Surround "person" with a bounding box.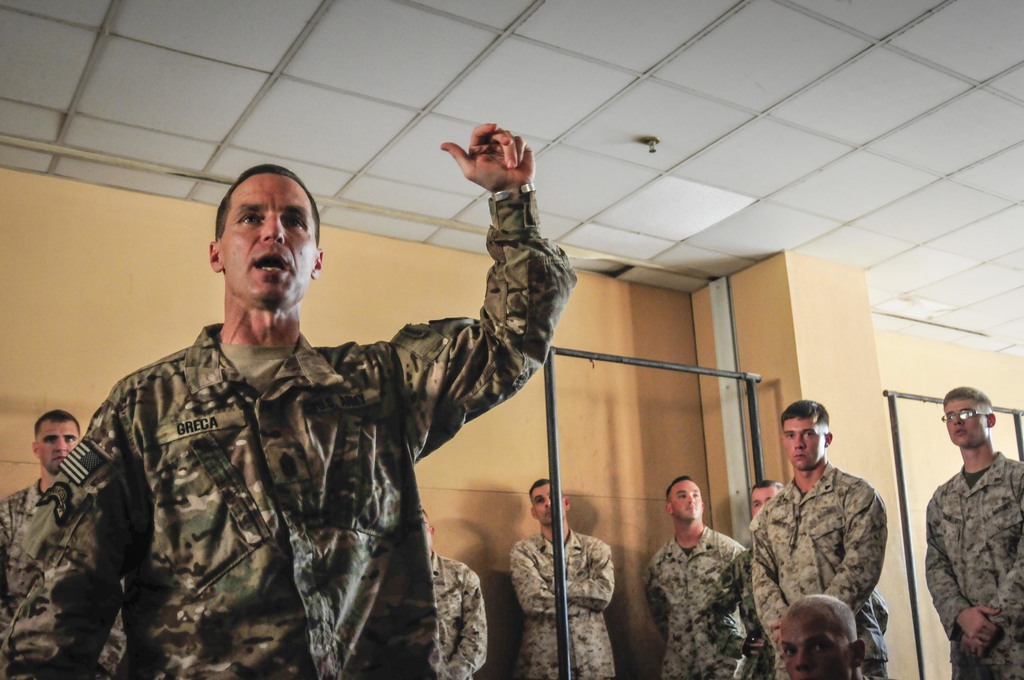
[x1=508, y1=469, x2=617, y2=678].
